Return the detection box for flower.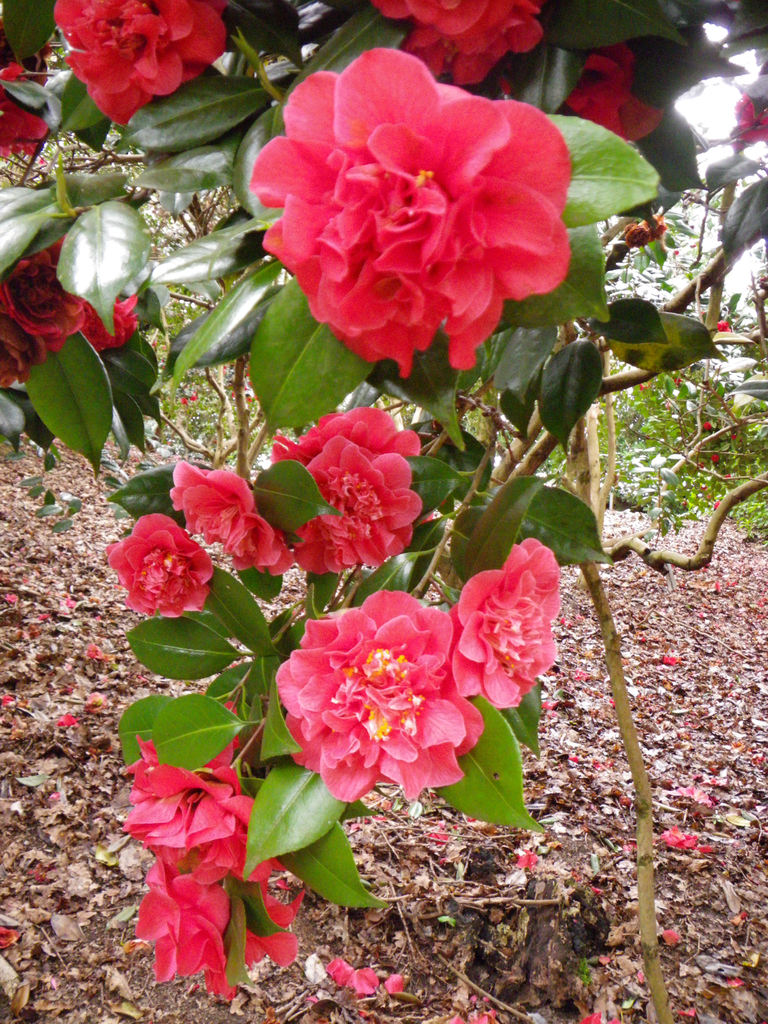
box(0, 302, 38, 391).
